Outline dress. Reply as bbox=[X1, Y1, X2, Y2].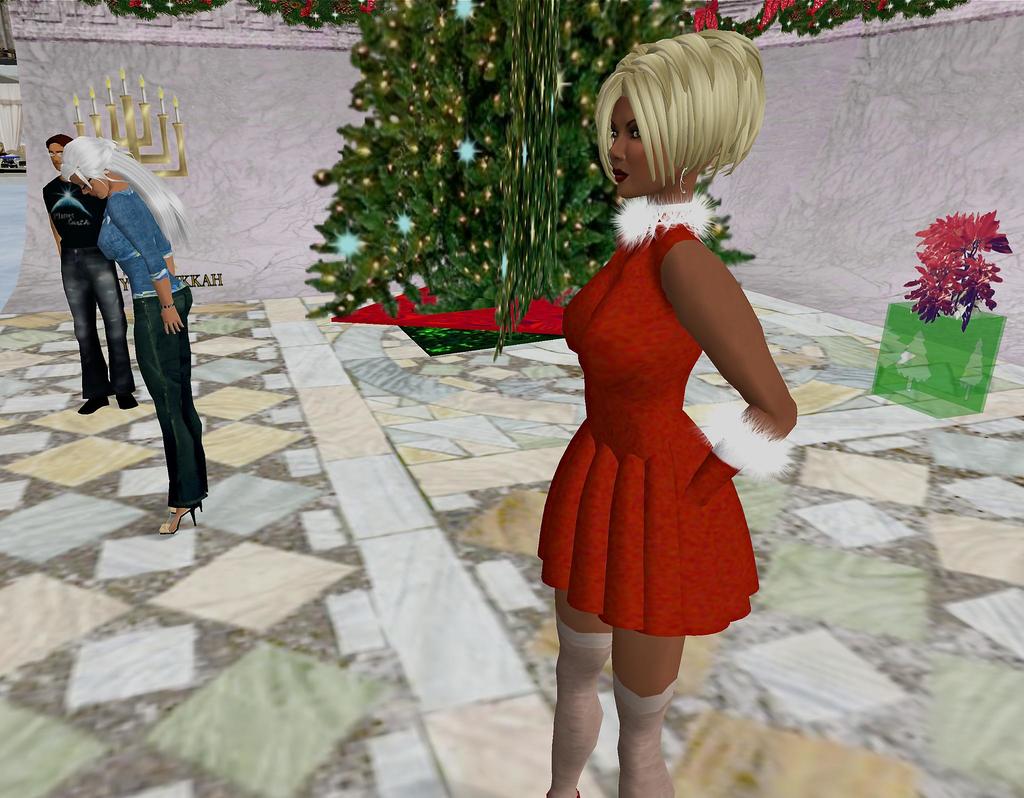
bbox=[549, 209, 776, 605].
